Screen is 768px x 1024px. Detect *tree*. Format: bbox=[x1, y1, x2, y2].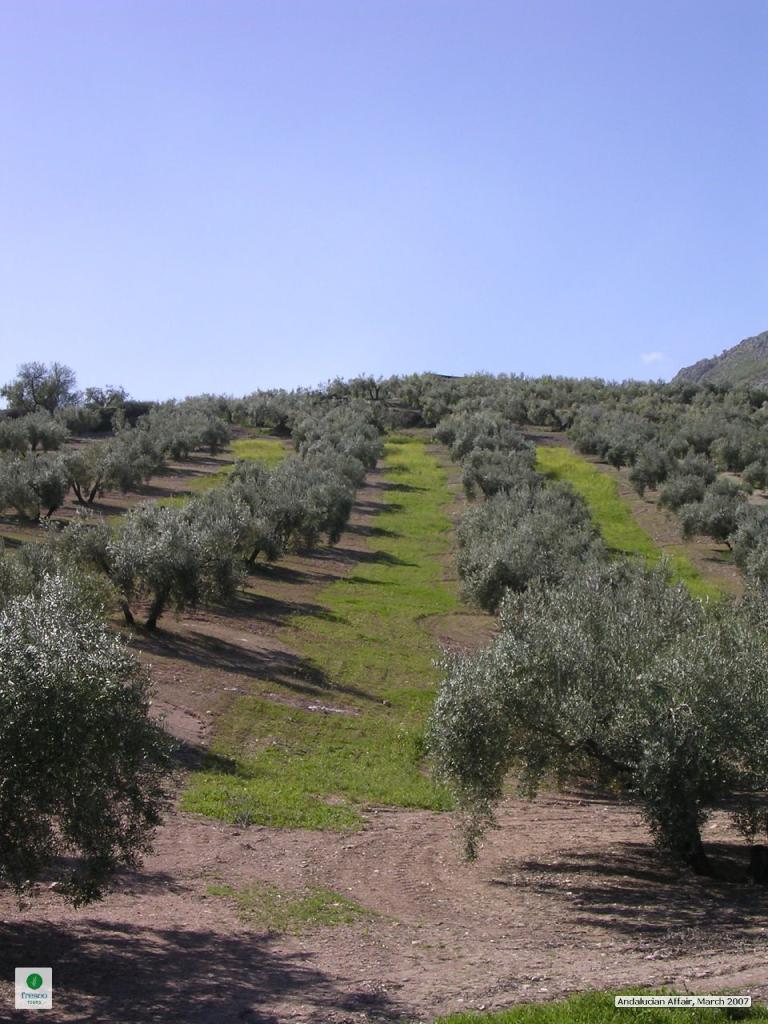
bbox=[187, 450, 312, 562].
